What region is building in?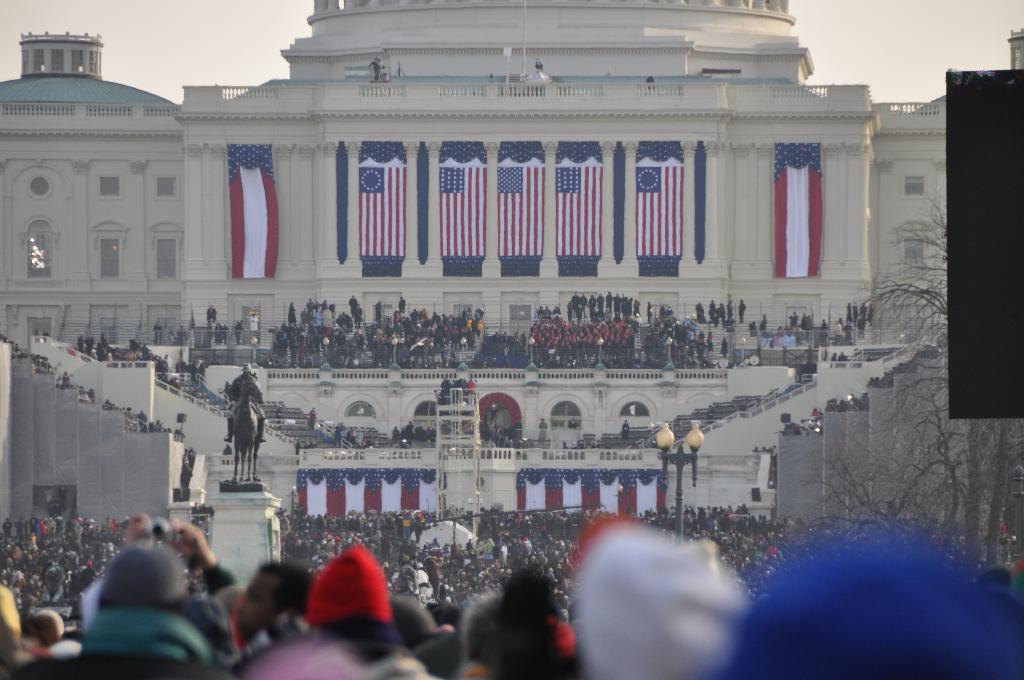
{"left": 0, "top": 0, "right": 1023, "bottom": 578}.
